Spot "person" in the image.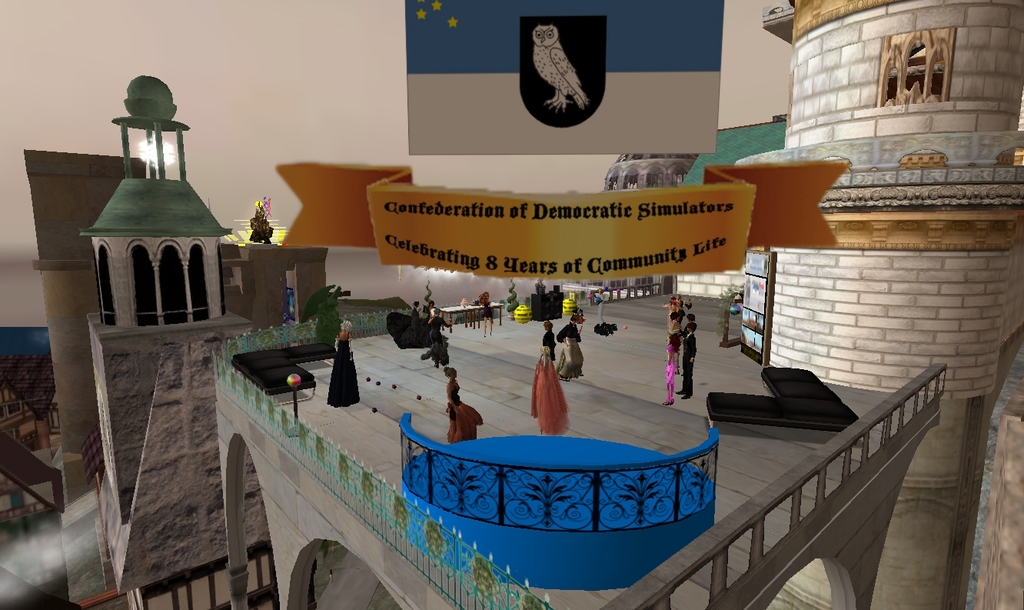
"person" found at (x1=444, y1=368, x2=484, y2=446).
